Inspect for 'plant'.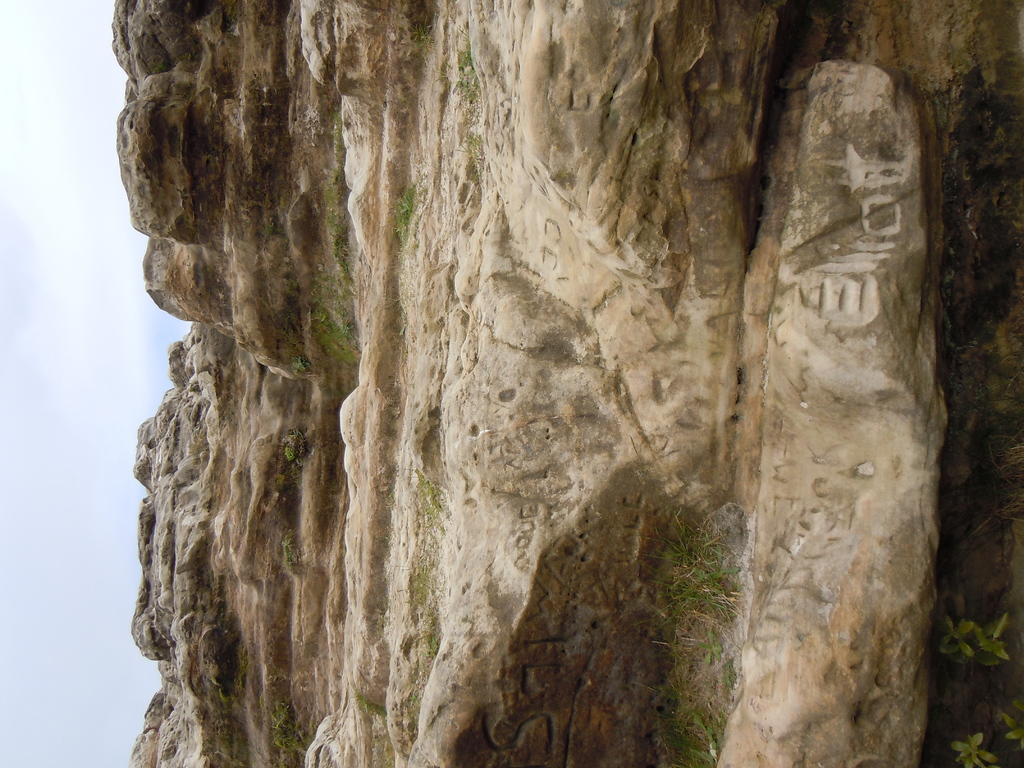
Inspection: locate(951, 726, 995, 767).
